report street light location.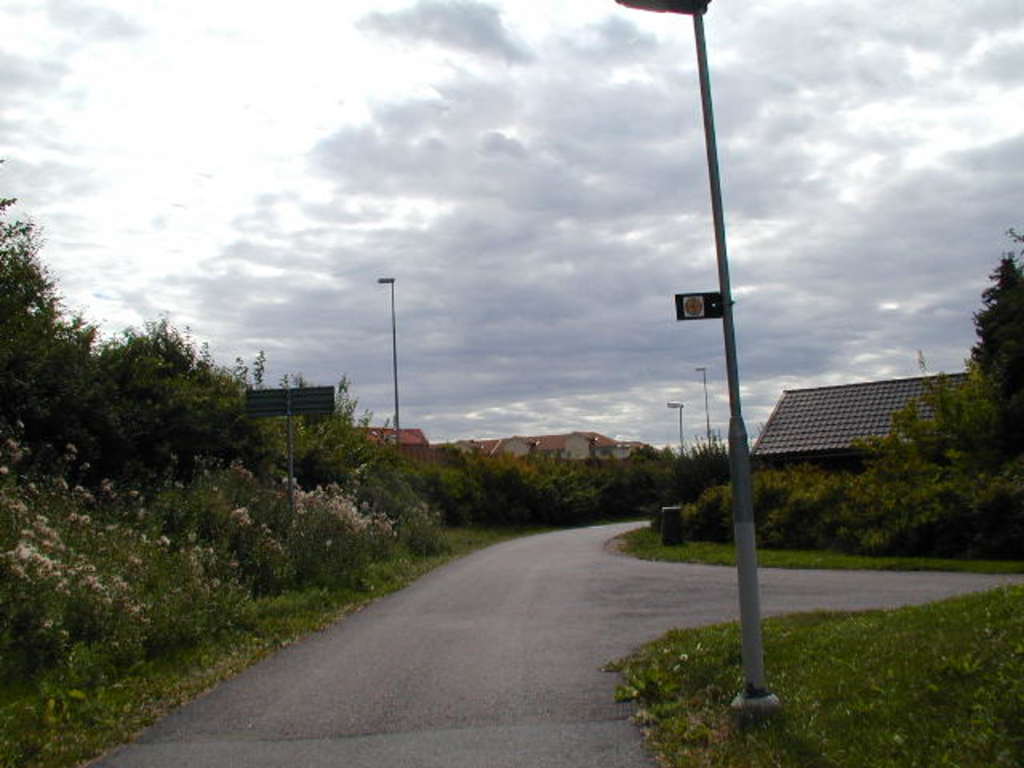
Report: 618:0:784:728.
